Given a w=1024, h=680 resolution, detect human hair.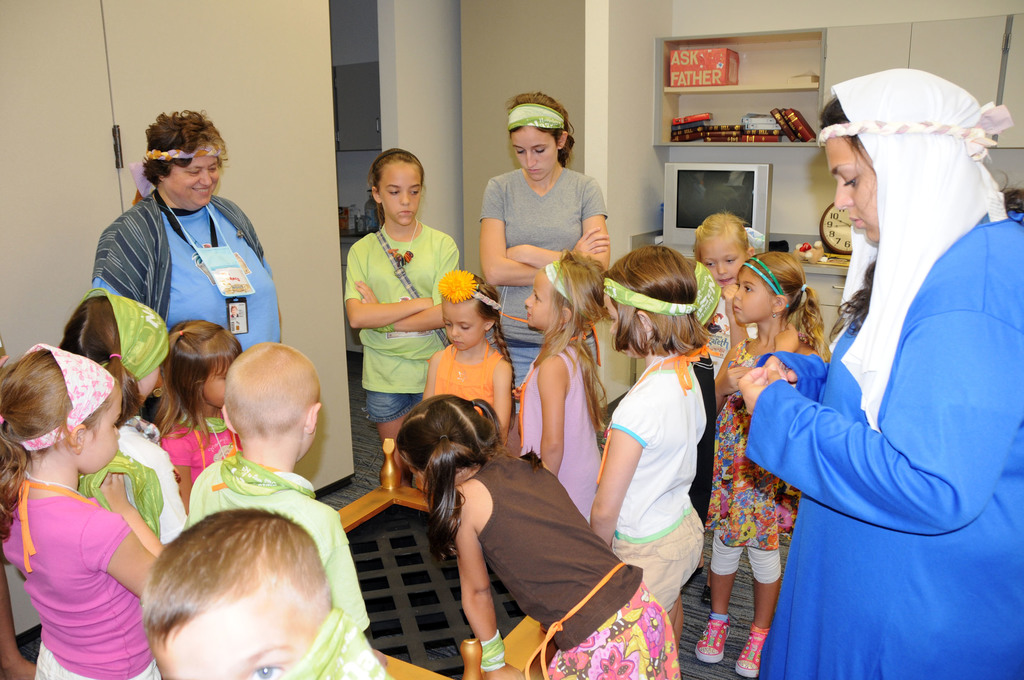
<bbox>0, 353, 119, 542</bbox>.
